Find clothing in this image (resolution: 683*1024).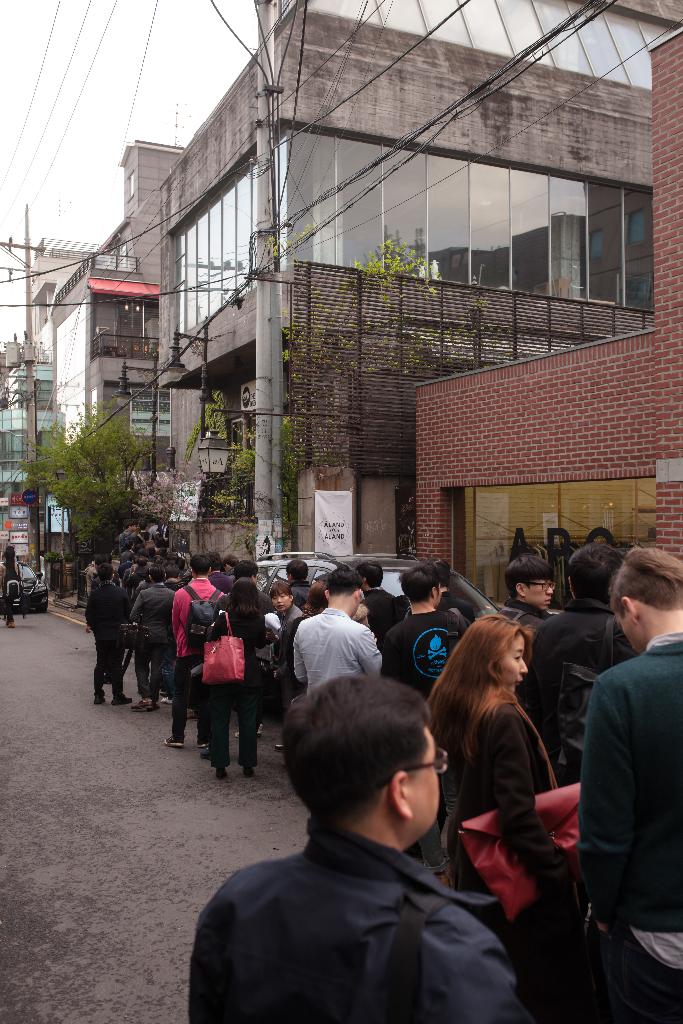
detection(0, 559, 17, 620).
